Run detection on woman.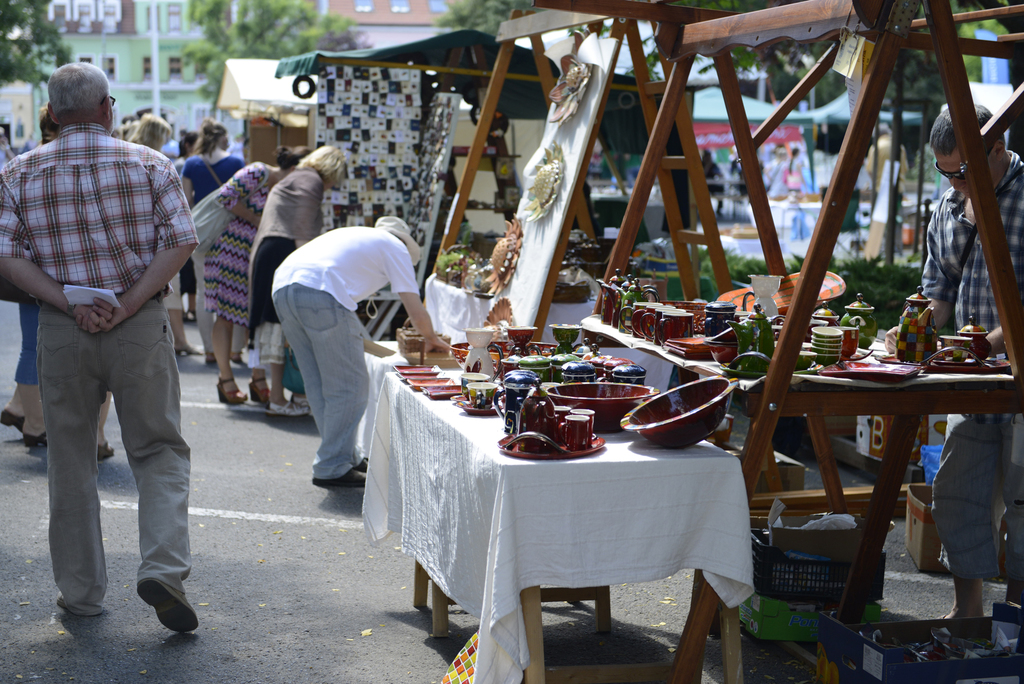
Result: crop(246, 145, 349, 418).
